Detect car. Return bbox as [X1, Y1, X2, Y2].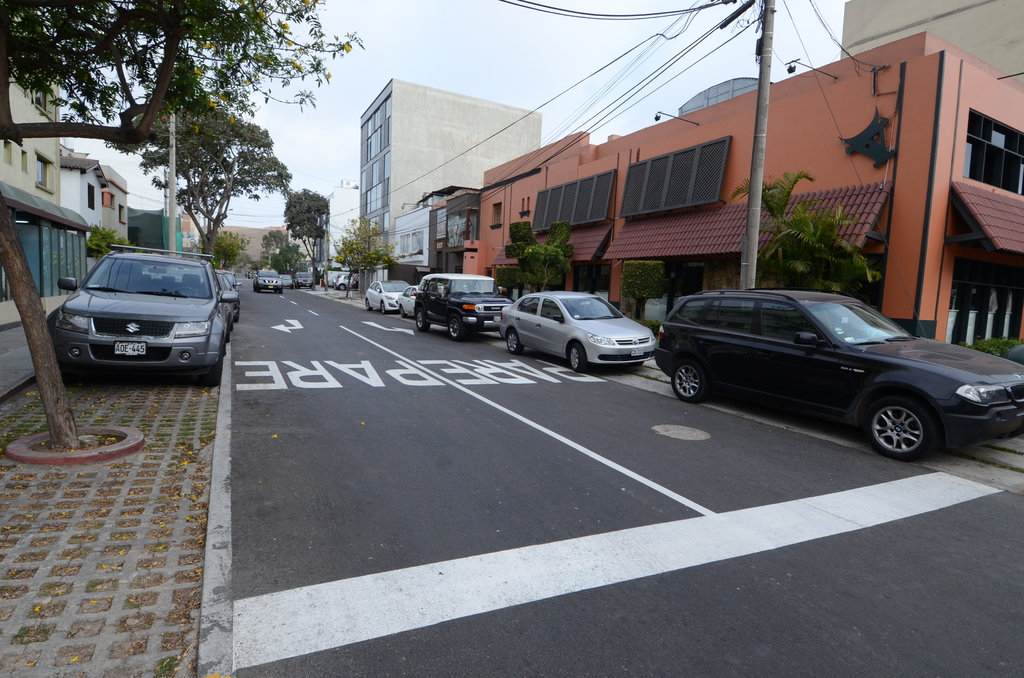
[255, 271, 280, 293].
